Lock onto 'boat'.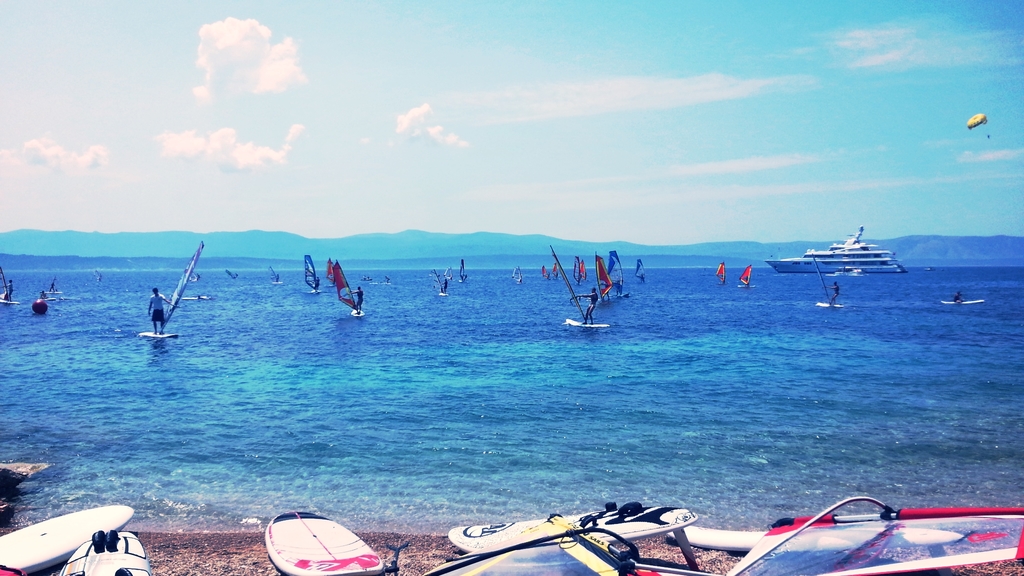
Locked: detection(262, 508, 387, 575).
